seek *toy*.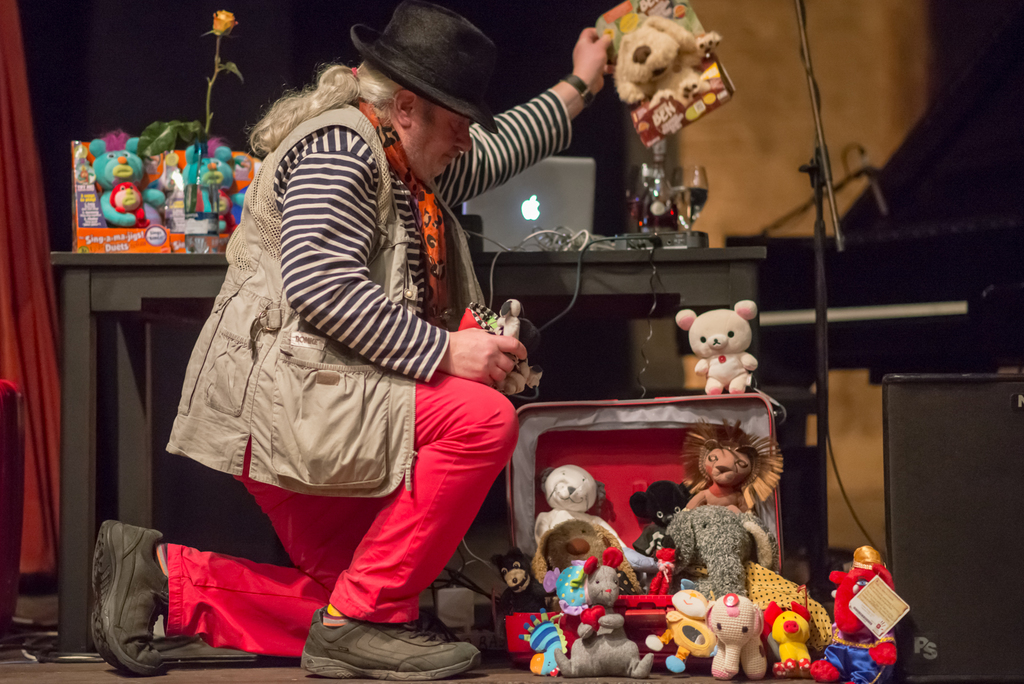
Rect(810, 546, 896, 683).
